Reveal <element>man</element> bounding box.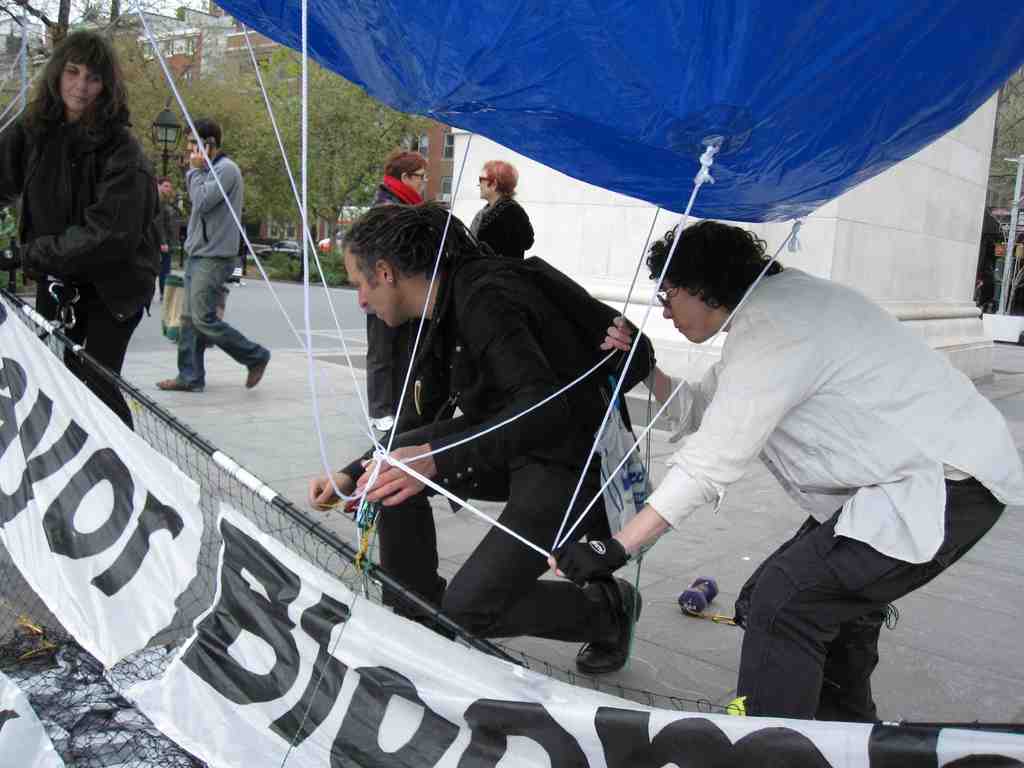
Revealed: <region>153, 179, 174, 300</region>.
